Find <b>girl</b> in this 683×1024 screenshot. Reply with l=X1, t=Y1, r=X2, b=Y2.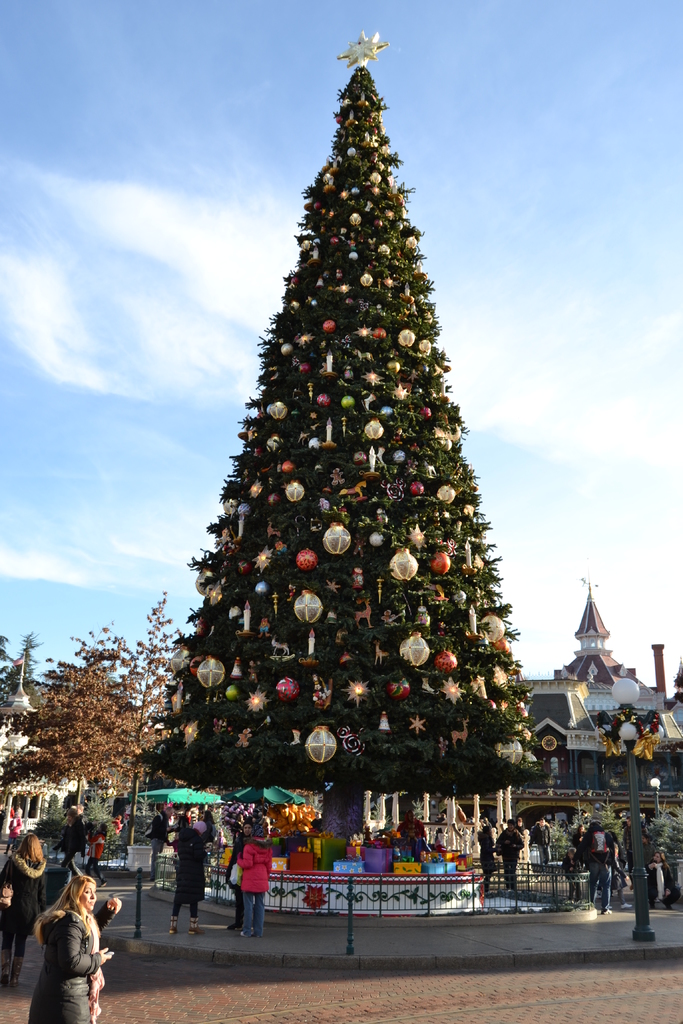
l=40, t=870, r=115, b=1023.
